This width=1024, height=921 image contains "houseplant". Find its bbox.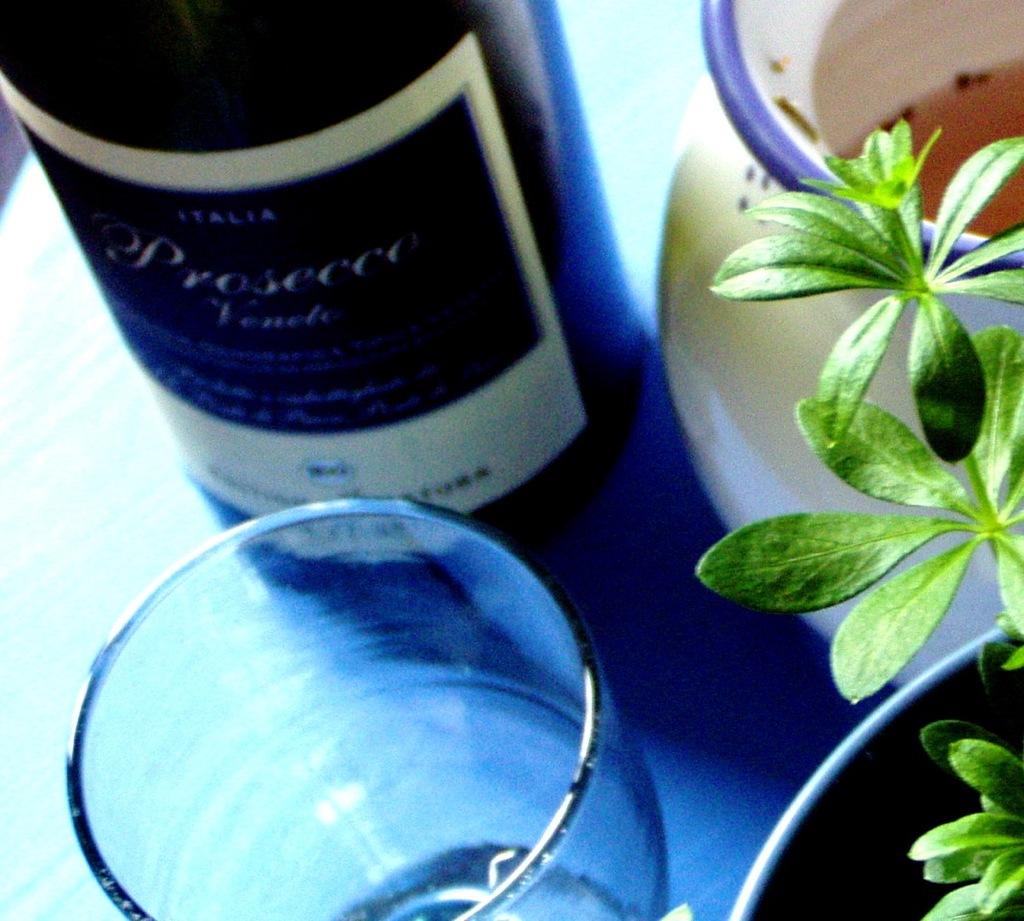
[729, 109, 1023, 920].
